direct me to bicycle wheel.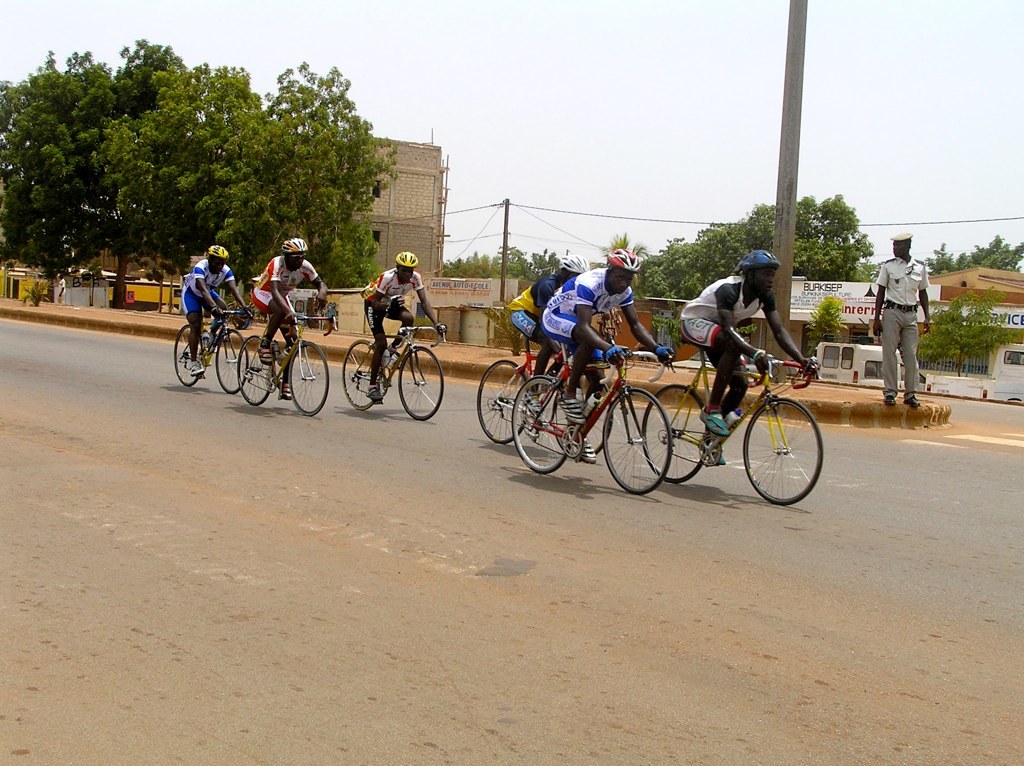
Direction: [left=598, top=385, right=672, bottom=495].
